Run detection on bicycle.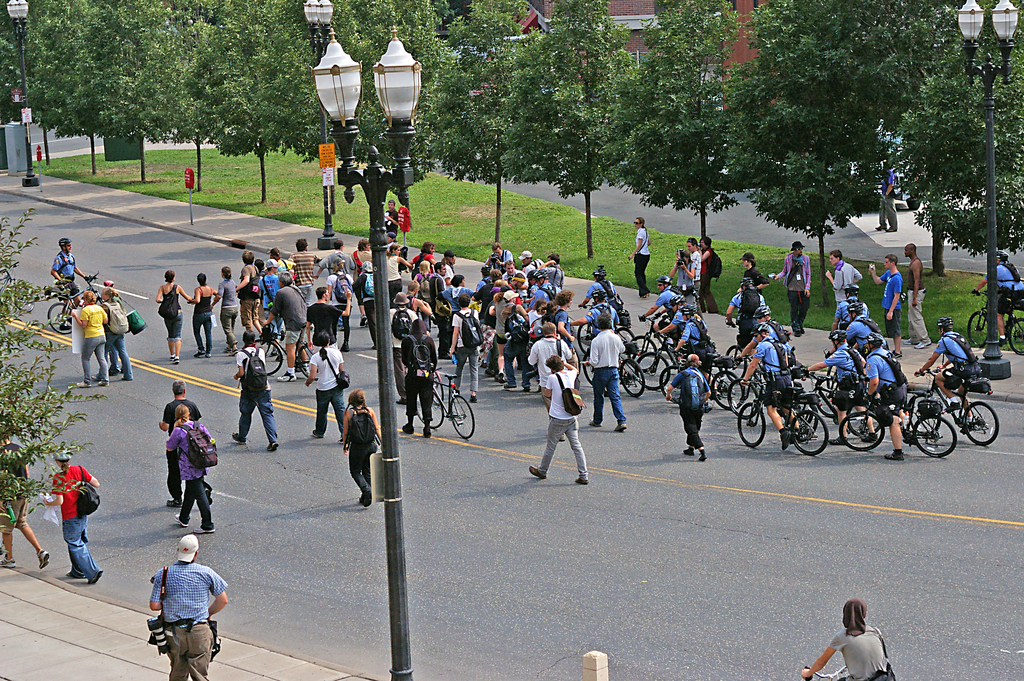
Result: x1=46 y1=272 x2=113 y2=335.
